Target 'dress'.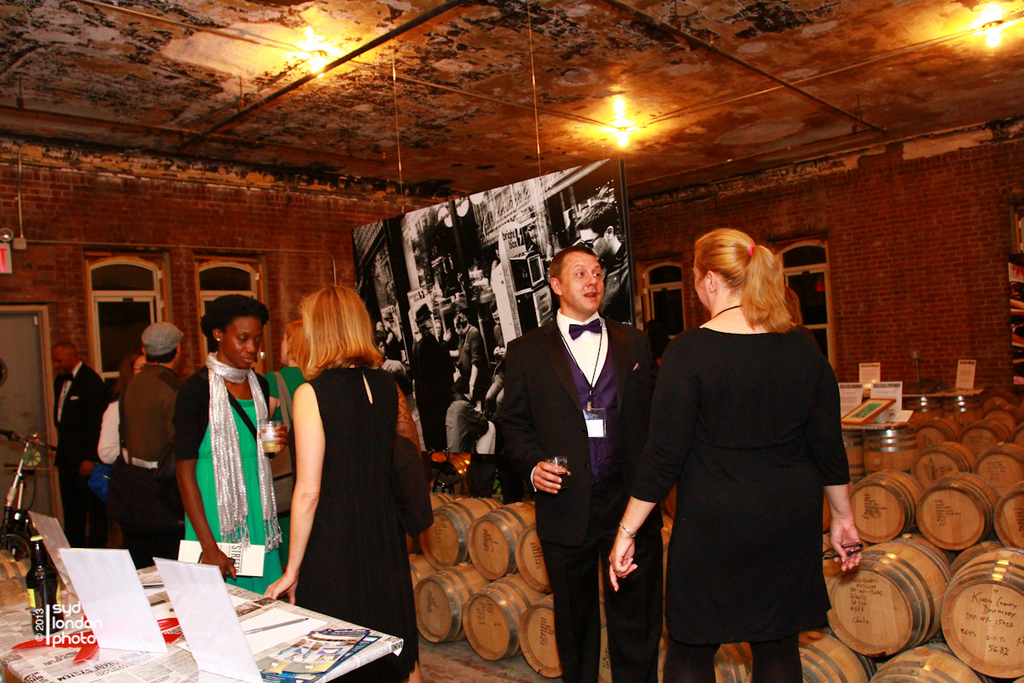
Target region: <box>304,364,420,674</box>.
